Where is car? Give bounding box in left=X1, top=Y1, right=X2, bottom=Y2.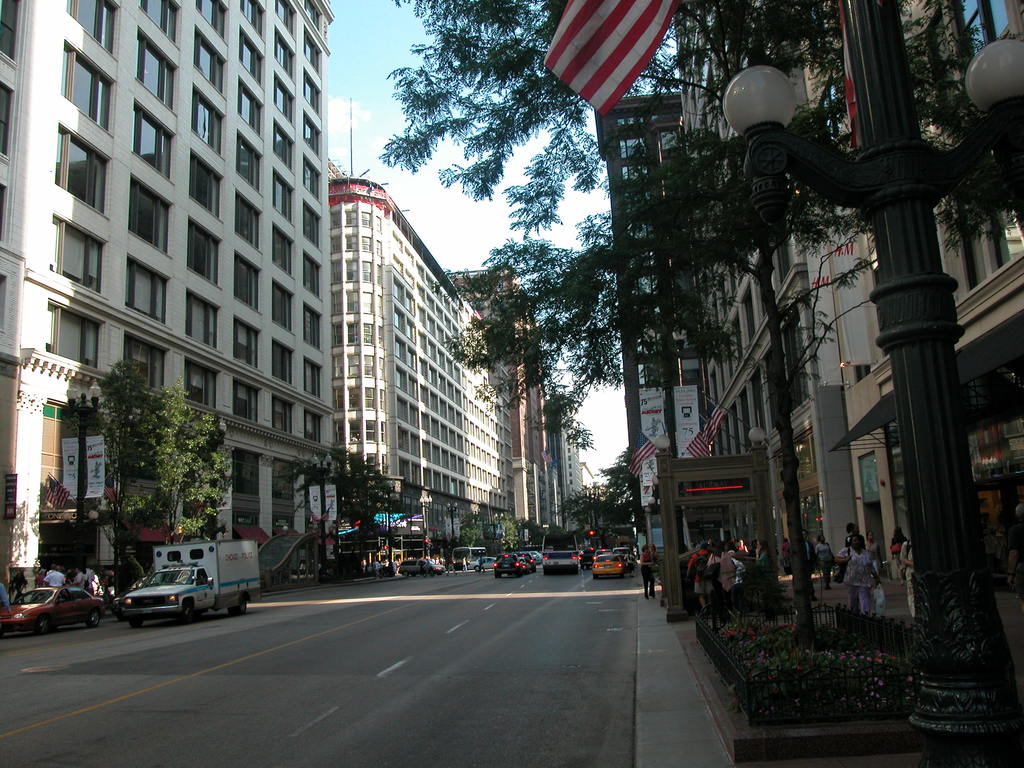
left=0, top=584, right=107, bottom=637.
